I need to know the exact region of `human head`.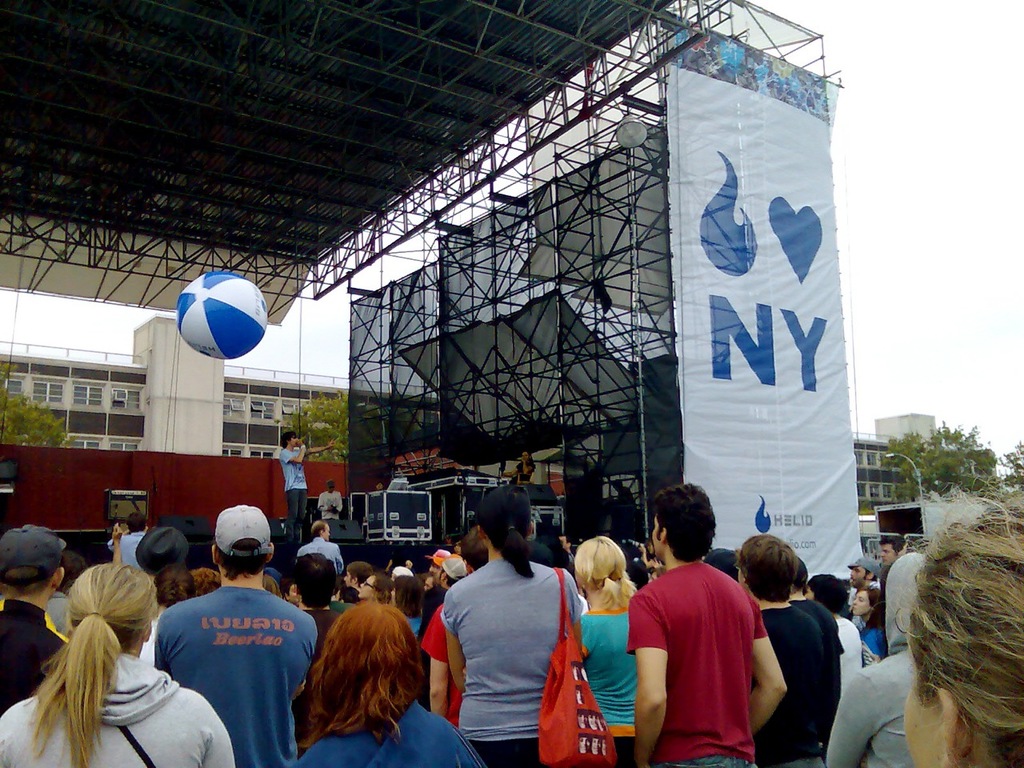
Region: detection(846, 558, 881, 586).
